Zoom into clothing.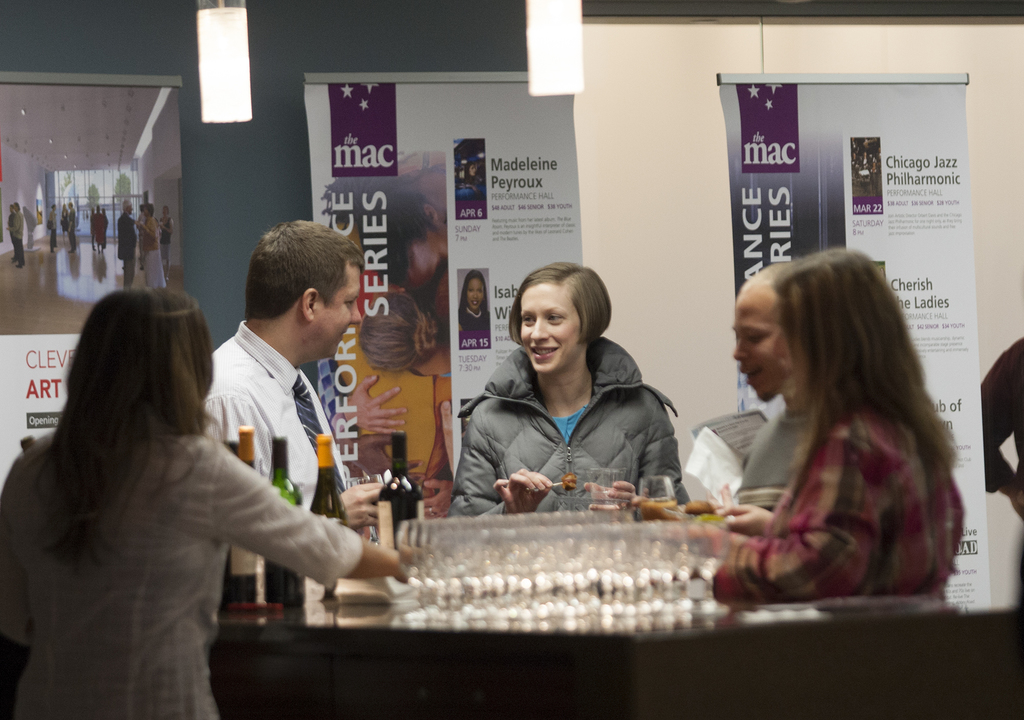
Zoom target: 141,213,167,291.
